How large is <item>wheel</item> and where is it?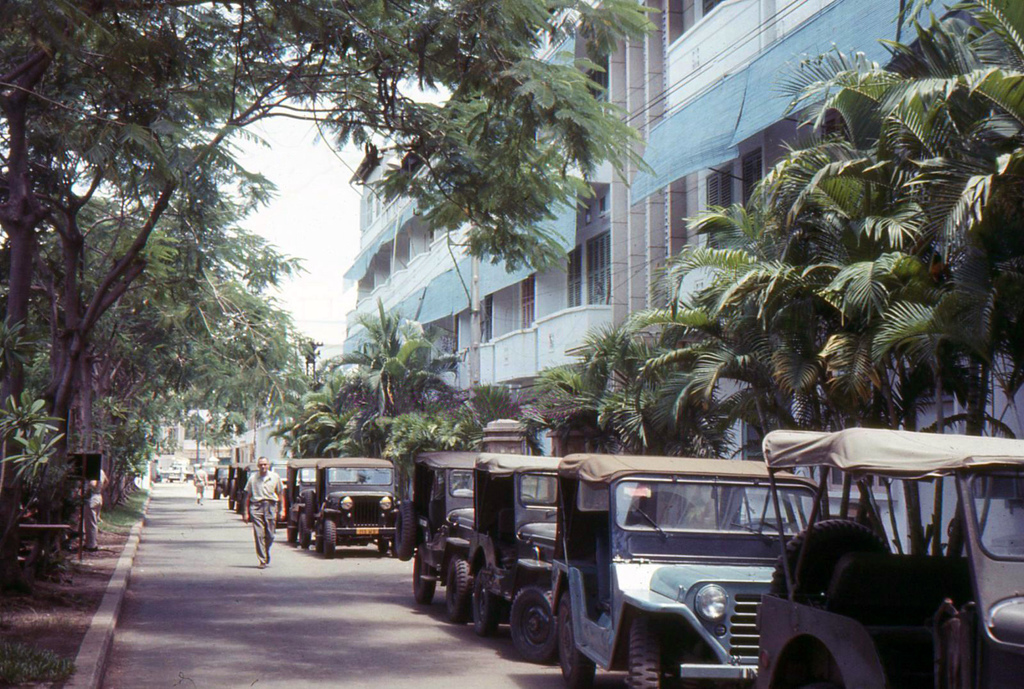
Bounding box: x1=222, y1=477, x2=229, y2=496.
